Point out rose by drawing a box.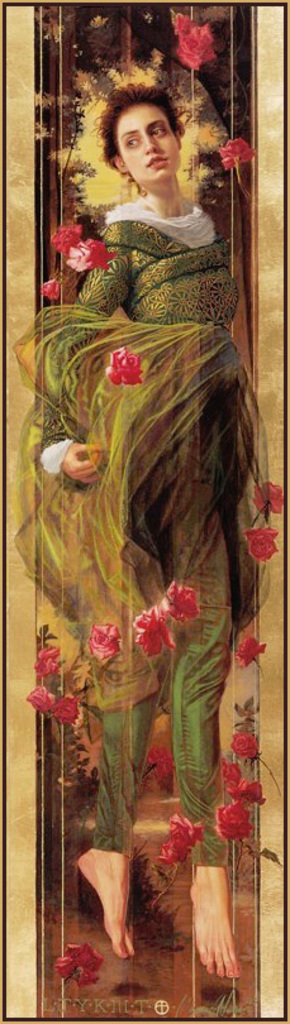
[left=49, top=222, right=84, bottom=254].
